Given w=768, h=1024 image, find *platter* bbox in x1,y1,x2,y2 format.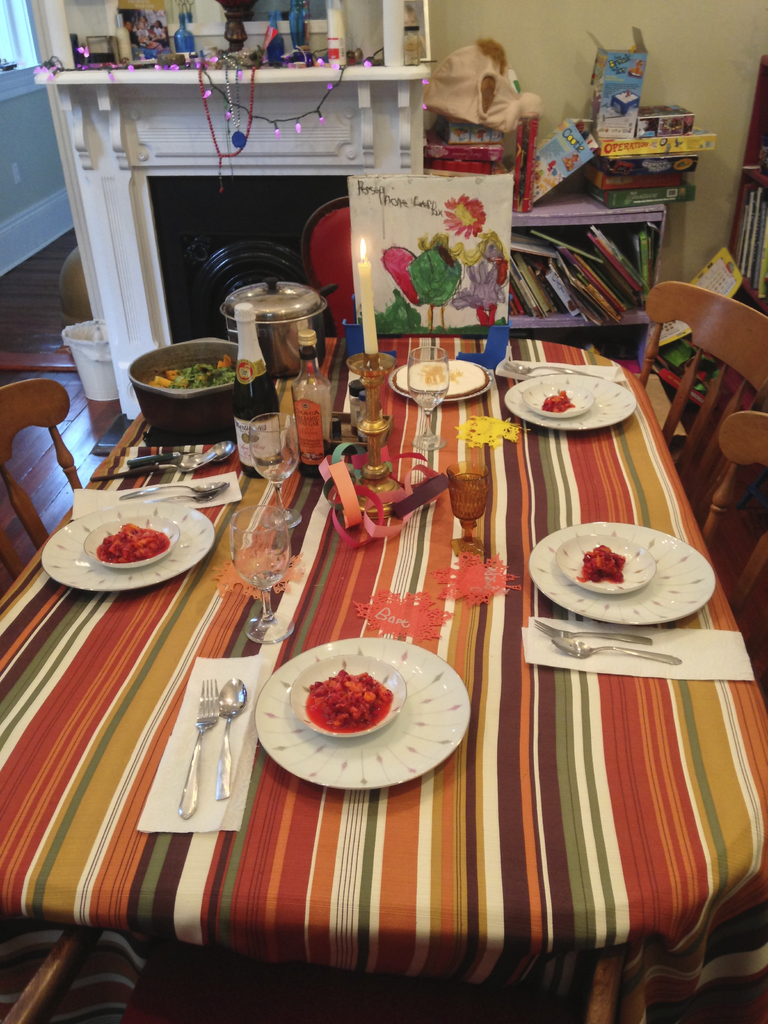
42,502,212,593.
